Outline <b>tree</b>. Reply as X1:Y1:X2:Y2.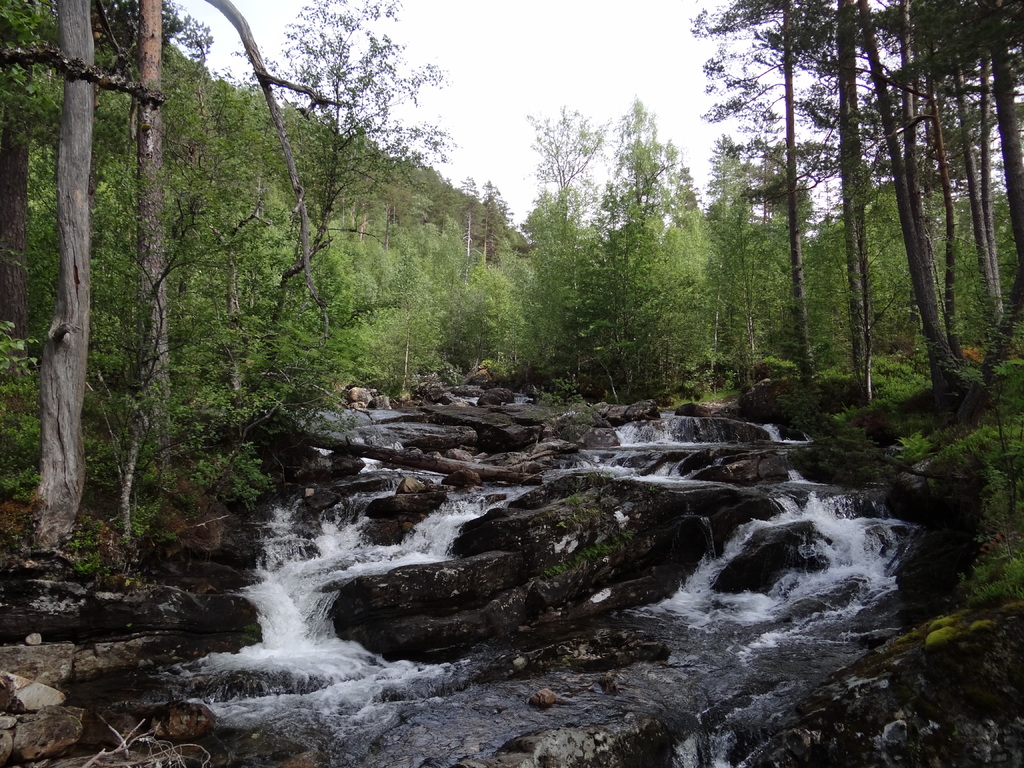
441:161:563:381.
